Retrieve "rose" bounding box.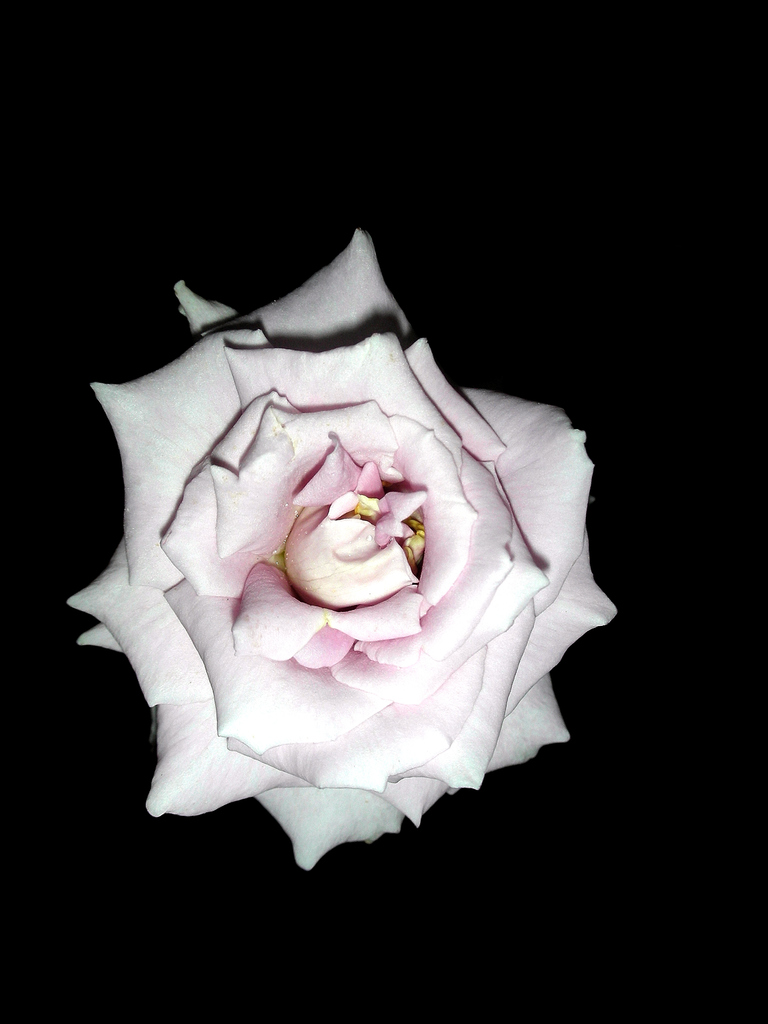
Bounding box: BBox(67, 227, 621, 870).
